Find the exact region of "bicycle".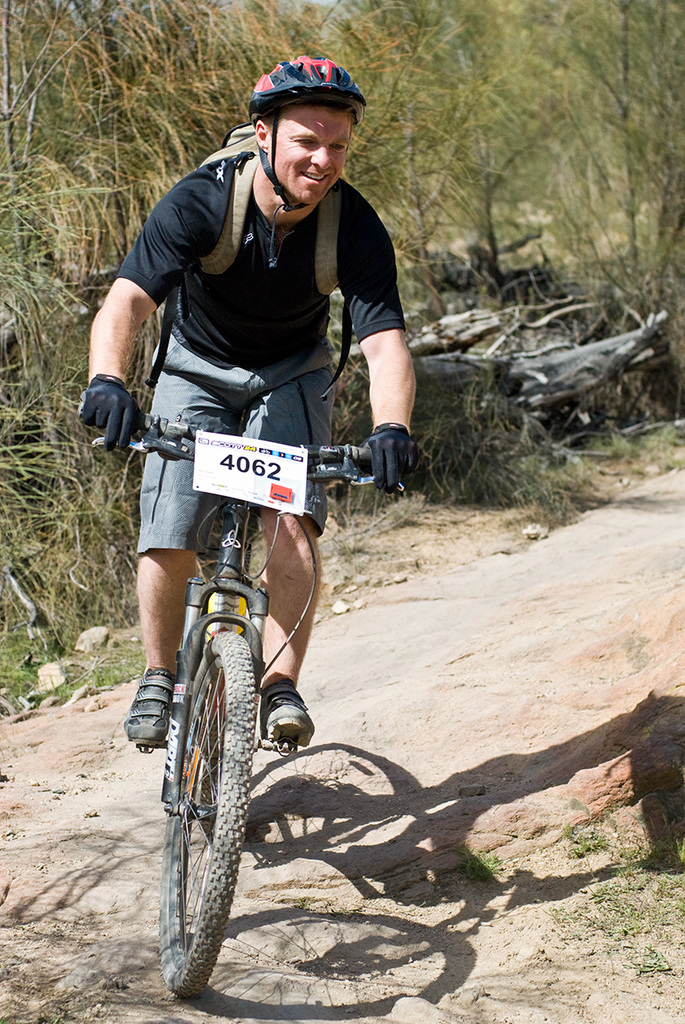
Exact region: {"left": 118, "top": 392, "right": 355, "bottom": 1023}.
